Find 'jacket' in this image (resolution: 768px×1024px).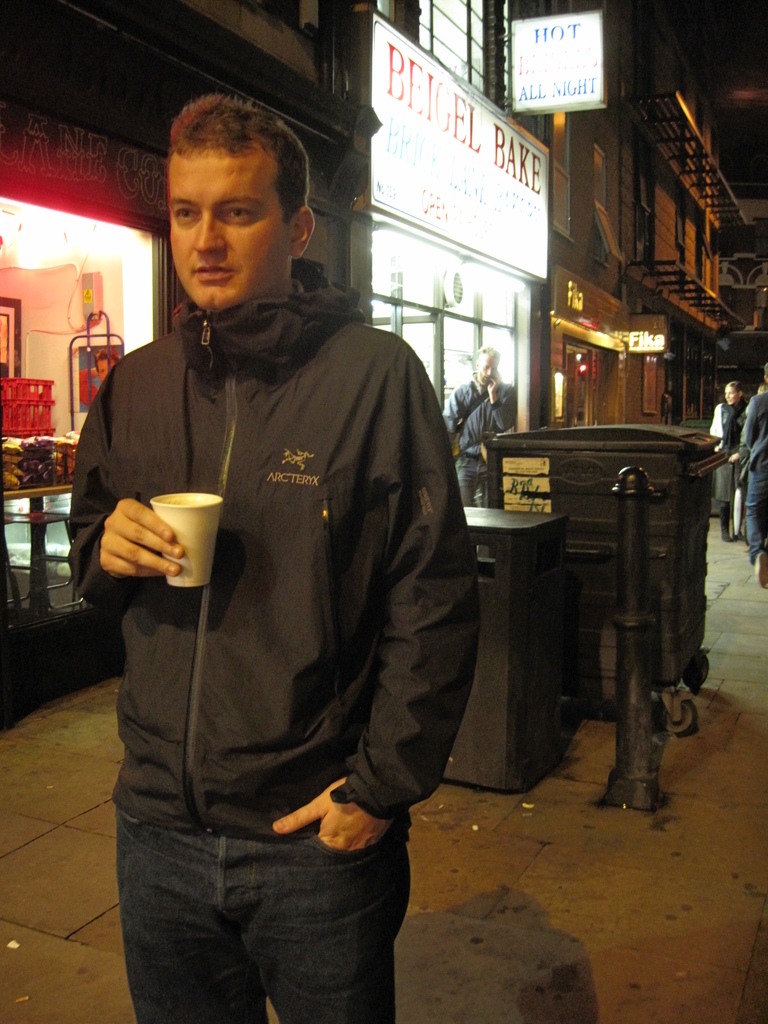
locate(77, 210, 481, 874).
